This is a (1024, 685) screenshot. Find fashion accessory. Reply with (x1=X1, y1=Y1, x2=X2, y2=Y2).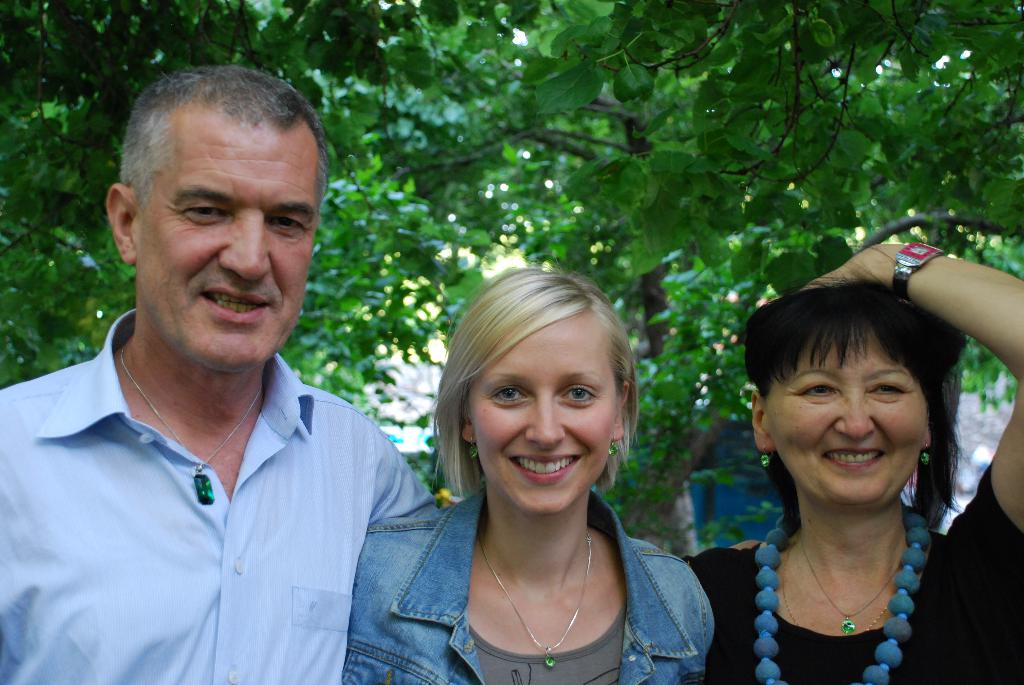
(x1=752, y1=513, x2=929, y2=684).
